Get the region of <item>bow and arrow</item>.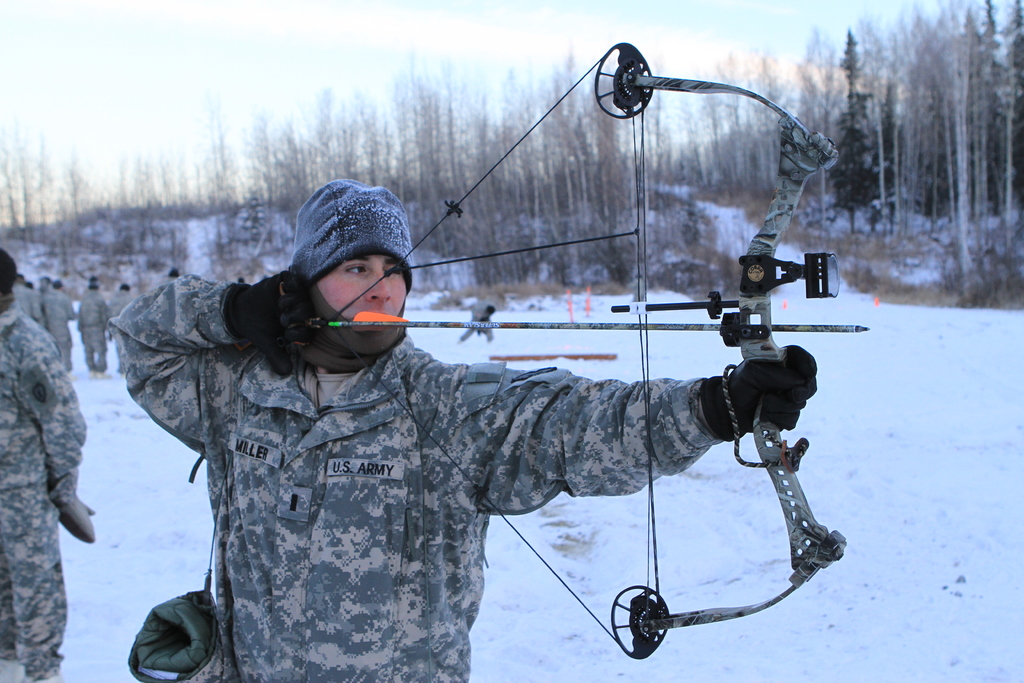
303:40:869:658.
